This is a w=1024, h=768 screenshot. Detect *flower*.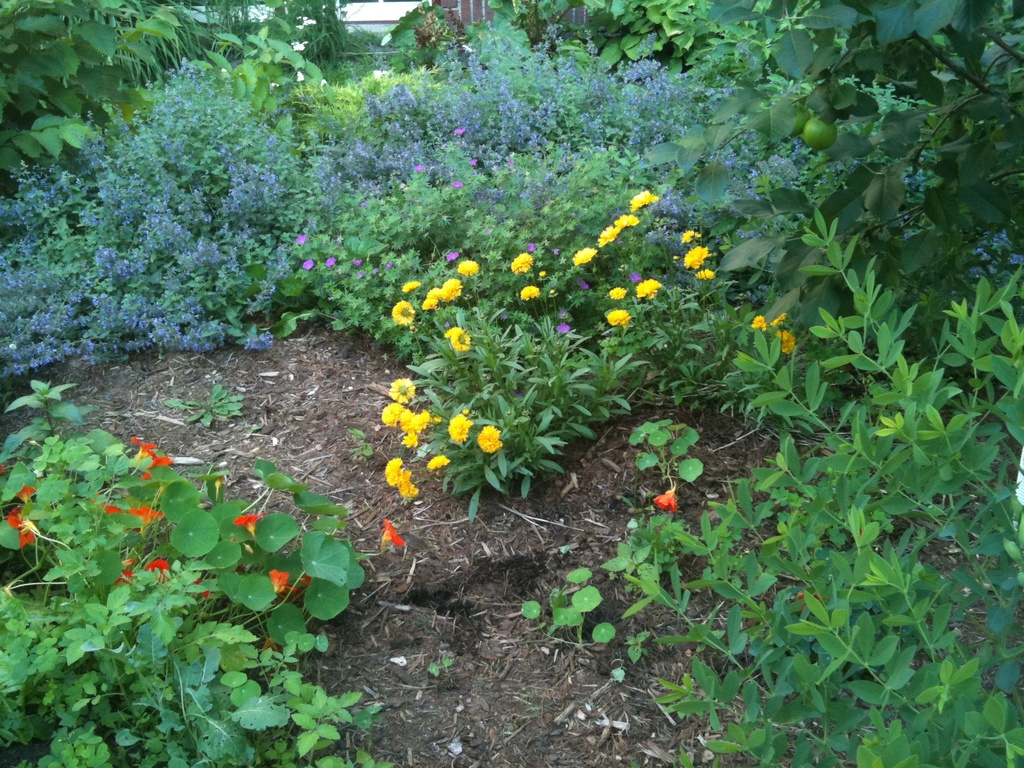
397:470:424:500.
